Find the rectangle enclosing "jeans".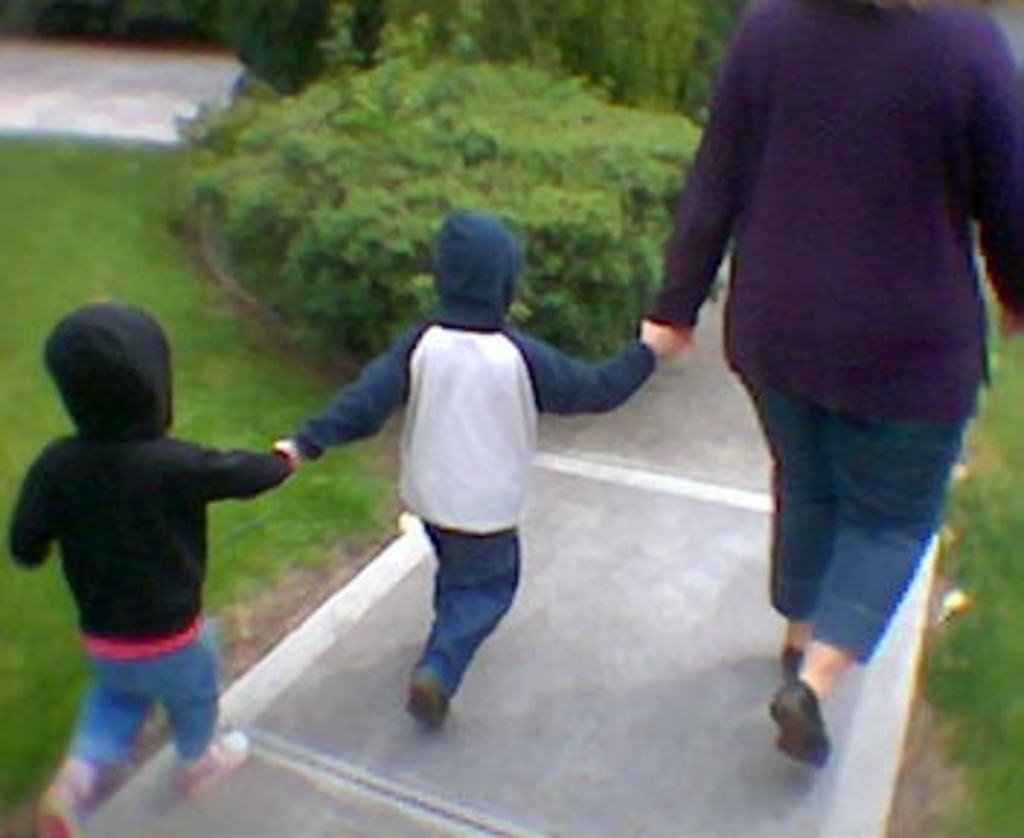
box=[739, 367, 963, 637].
